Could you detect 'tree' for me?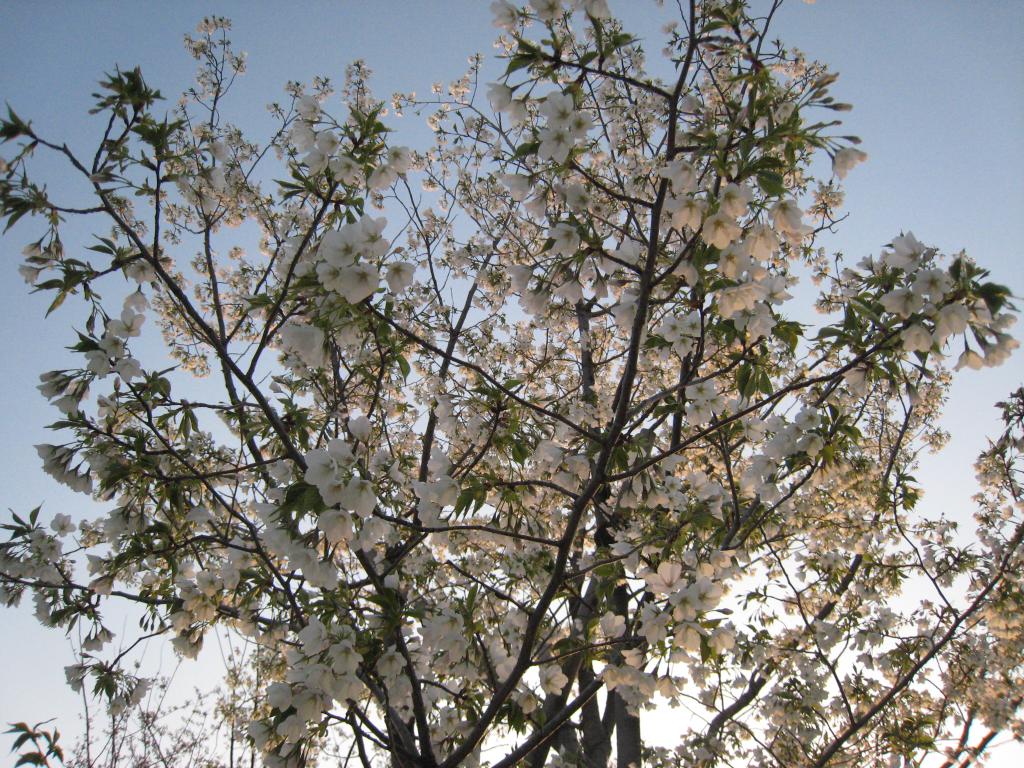
Detection result: pyautogui.locateOnScreen(0, 0, 1023, 767).
